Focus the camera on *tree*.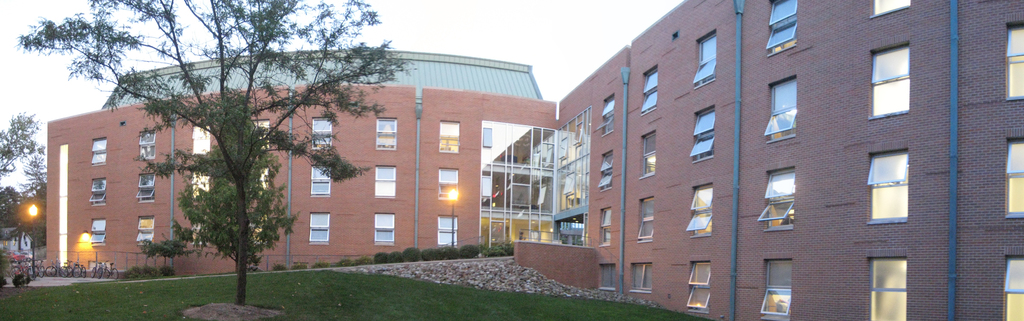
Focus region: locate(0, 107, 52, 252).
